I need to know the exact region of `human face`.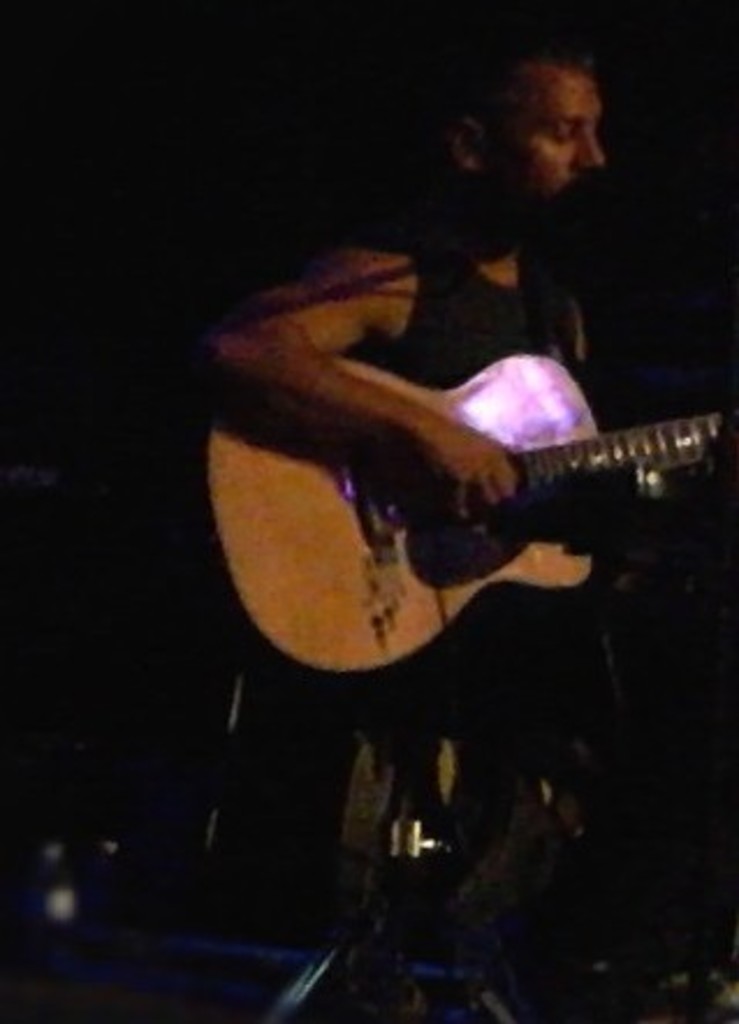
Region: (left=484, top=74, right=600, bottom=229).
